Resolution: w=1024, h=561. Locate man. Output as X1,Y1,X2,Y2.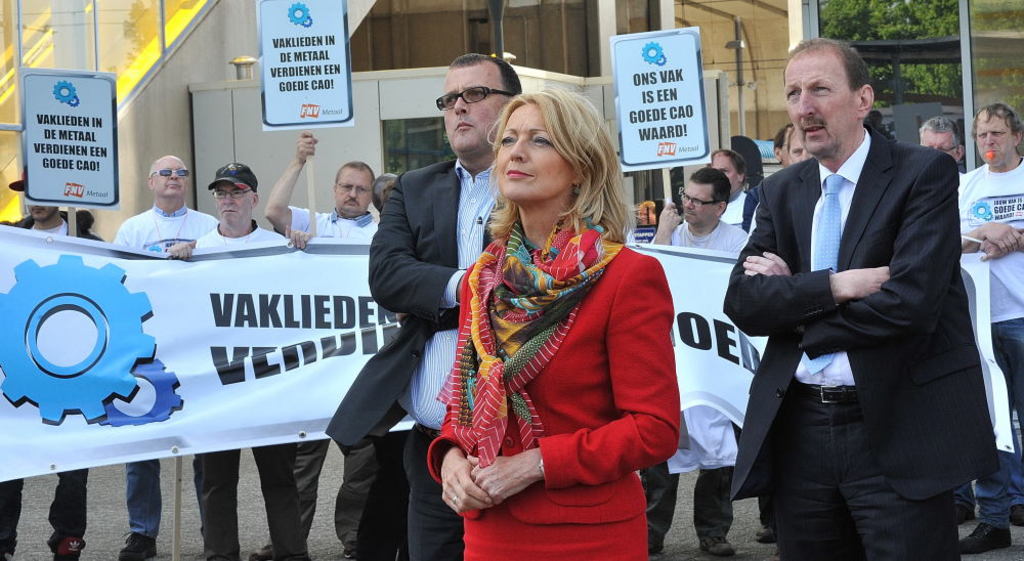
770,126,795,166.
